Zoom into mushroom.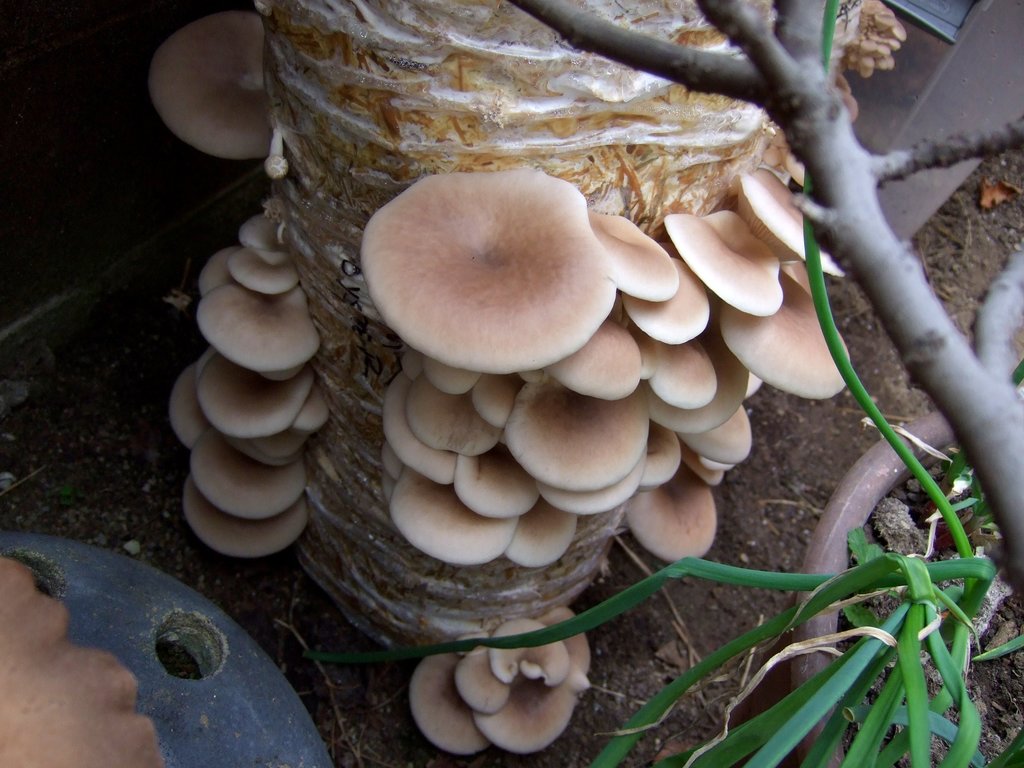
Zoom target: l=477, t=623, r=568, b=696.
